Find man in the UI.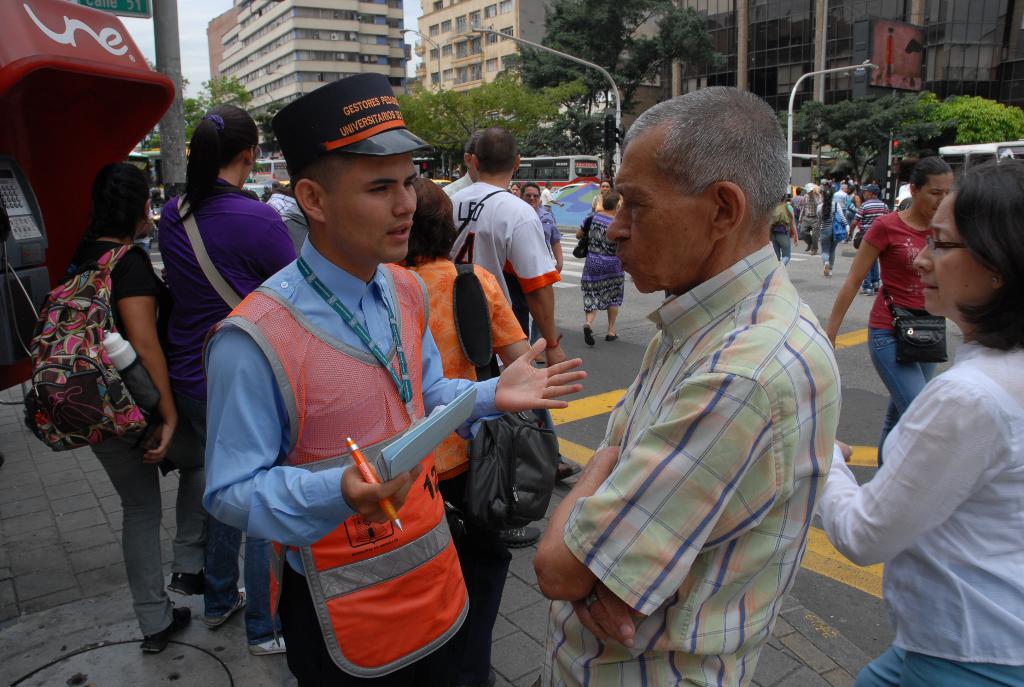
UI element at crop(205, 72, 584, 686).
